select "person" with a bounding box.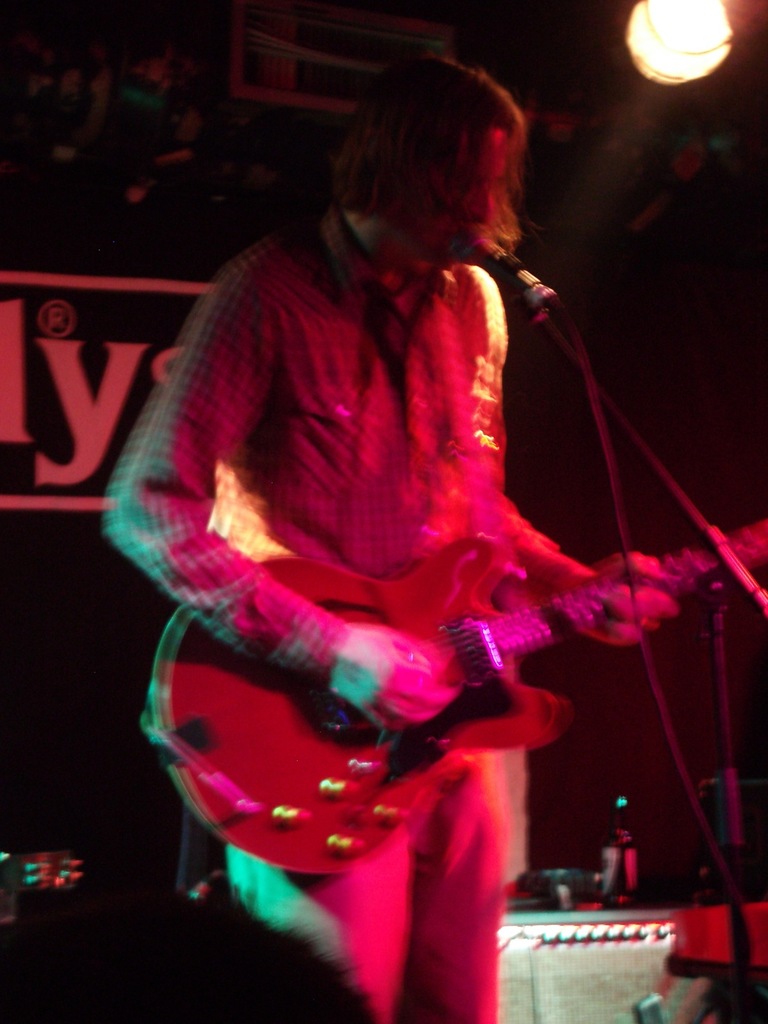
0 861 385 1023.
